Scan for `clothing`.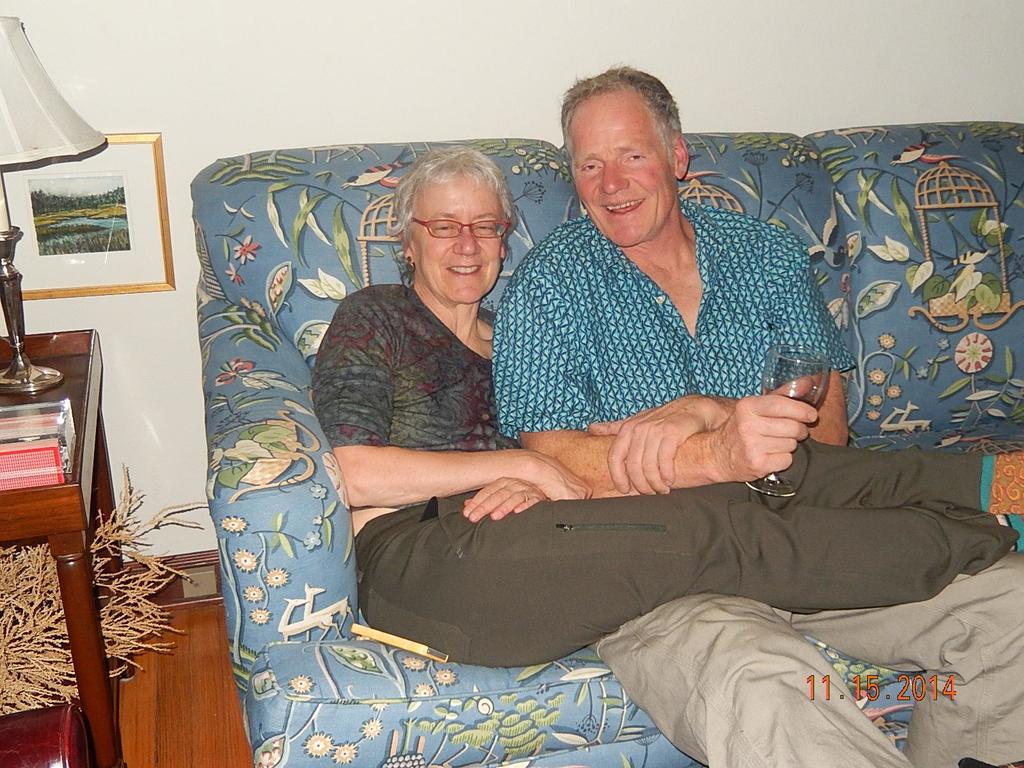
Scan result: left=490, top=208, right=1023, bottom=767.
